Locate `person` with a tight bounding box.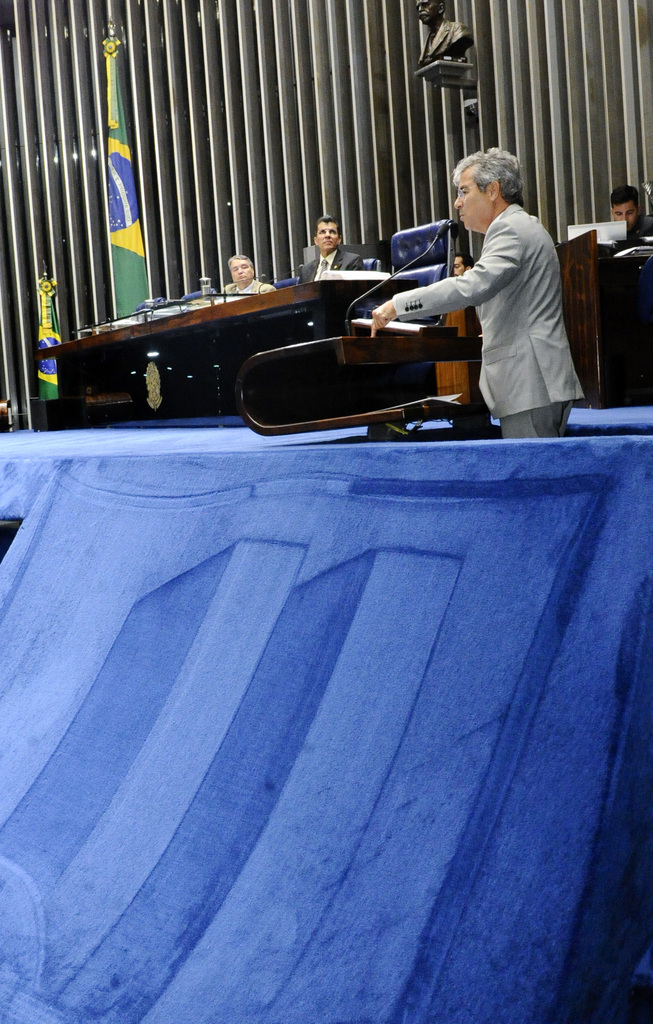
612 184 652 253.
